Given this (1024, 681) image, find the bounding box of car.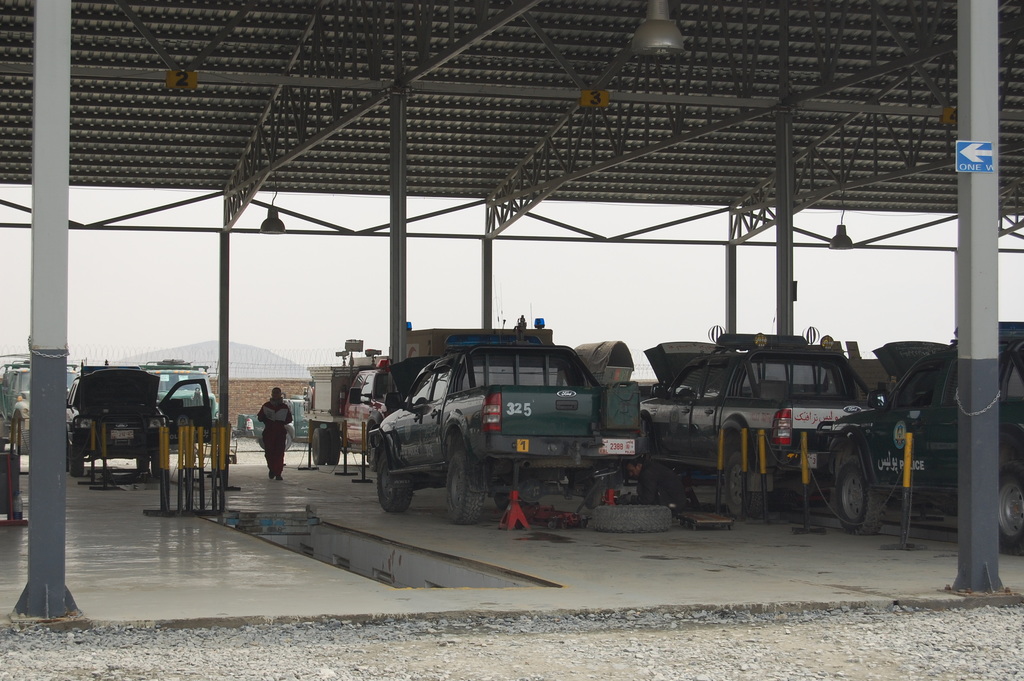
{"x1": 824, "y1": 334, "x2": 1023, "y2": 564}.
